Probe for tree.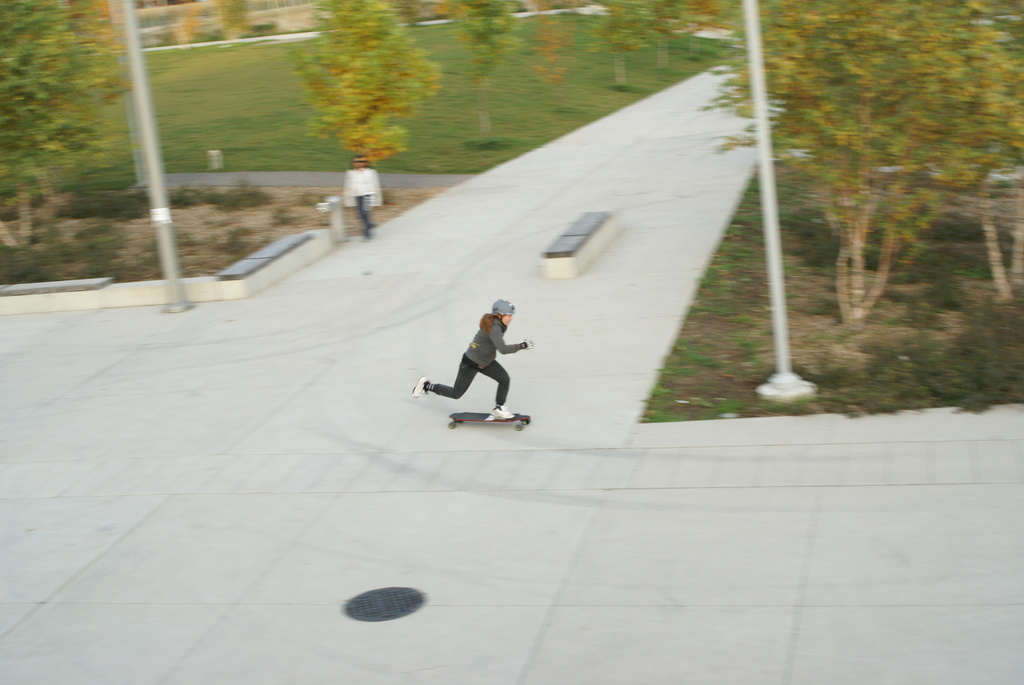
Probe result: <bbox>589, 3, 649, 92</bbox>.
